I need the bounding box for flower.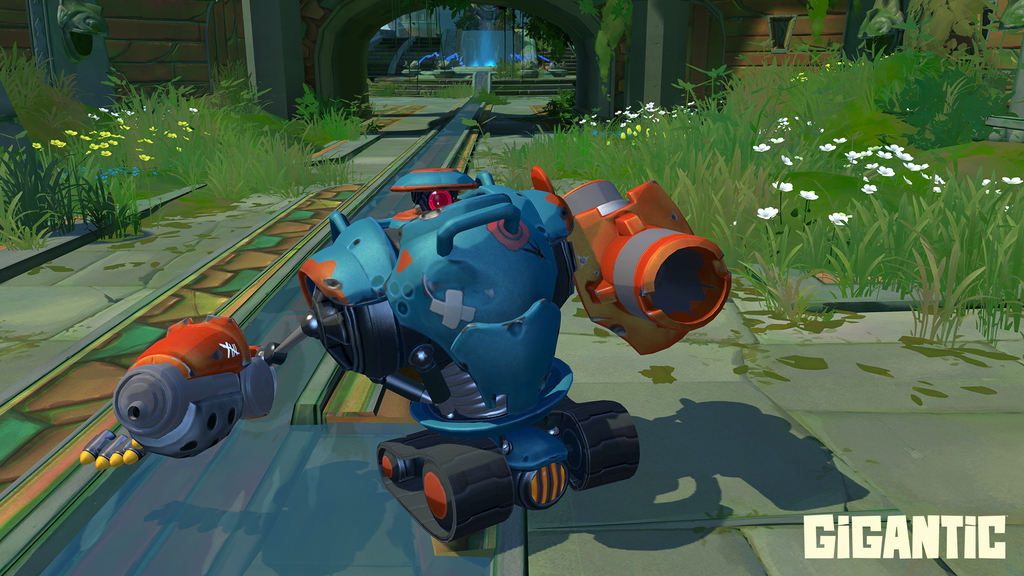
Here it is: 63 127 77 136.
